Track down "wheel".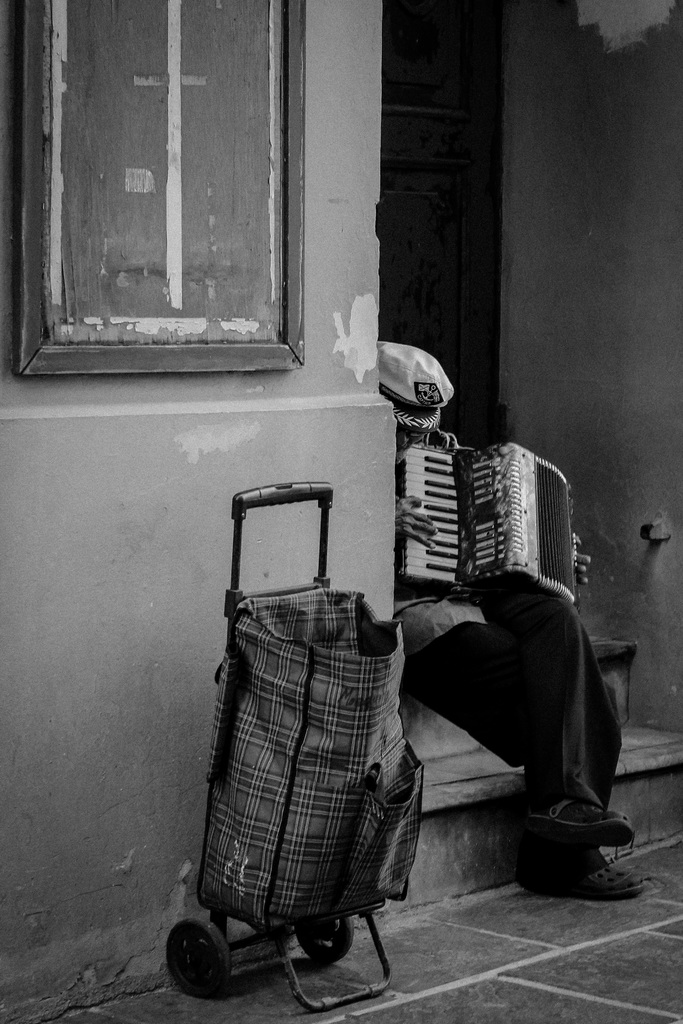
Tracked to [294,916,355,965].
